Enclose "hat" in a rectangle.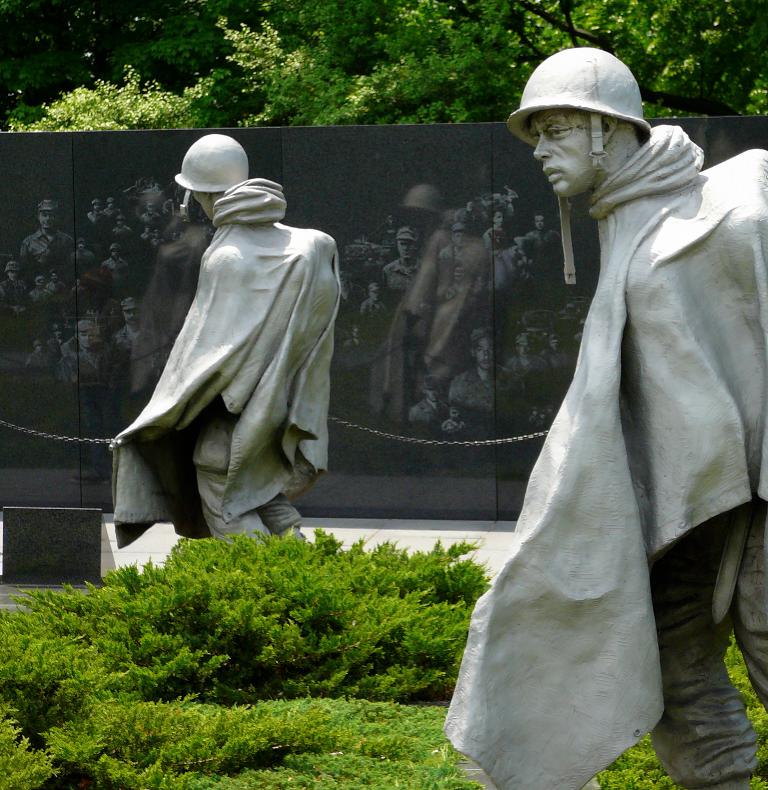
<bbox>34, 200, 59, 211</bbox>.
